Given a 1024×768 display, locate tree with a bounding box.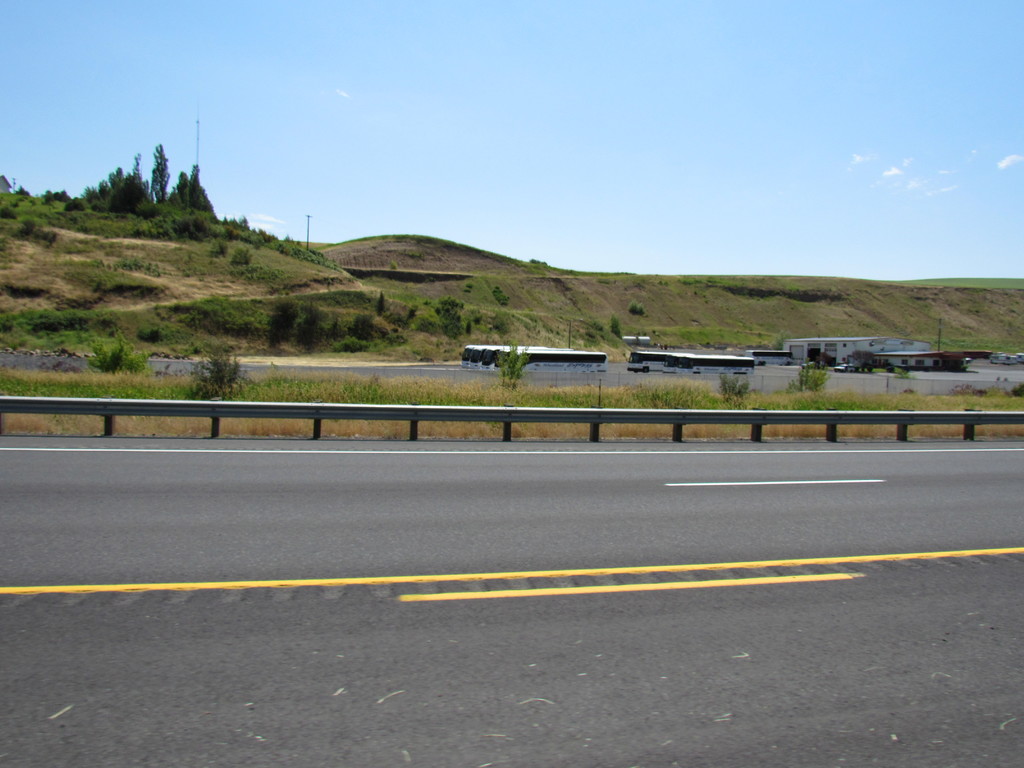
Located: 131, 152, 147, 189.
